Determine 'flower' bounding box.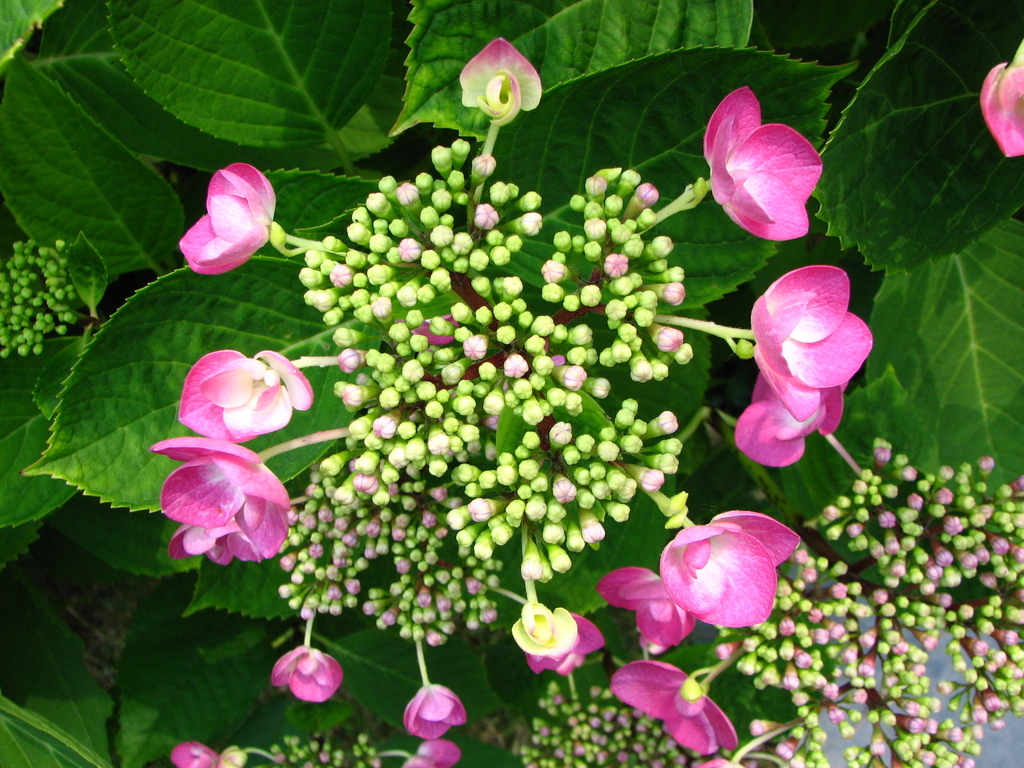
Determined: l=149, t=429, r=301, b=564.
